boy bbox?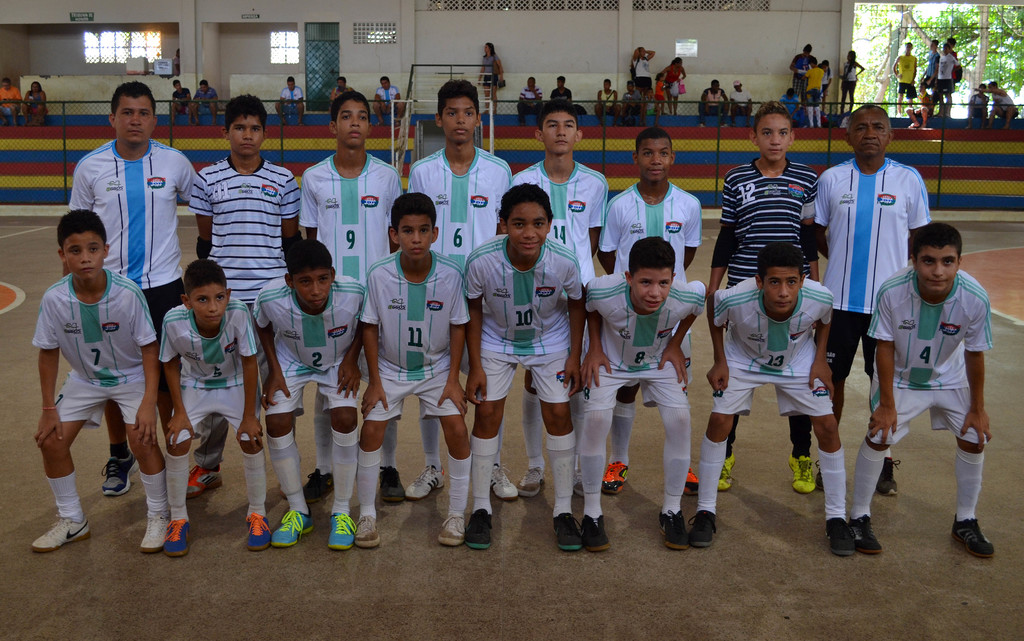
[913, 38, 941, 114]
